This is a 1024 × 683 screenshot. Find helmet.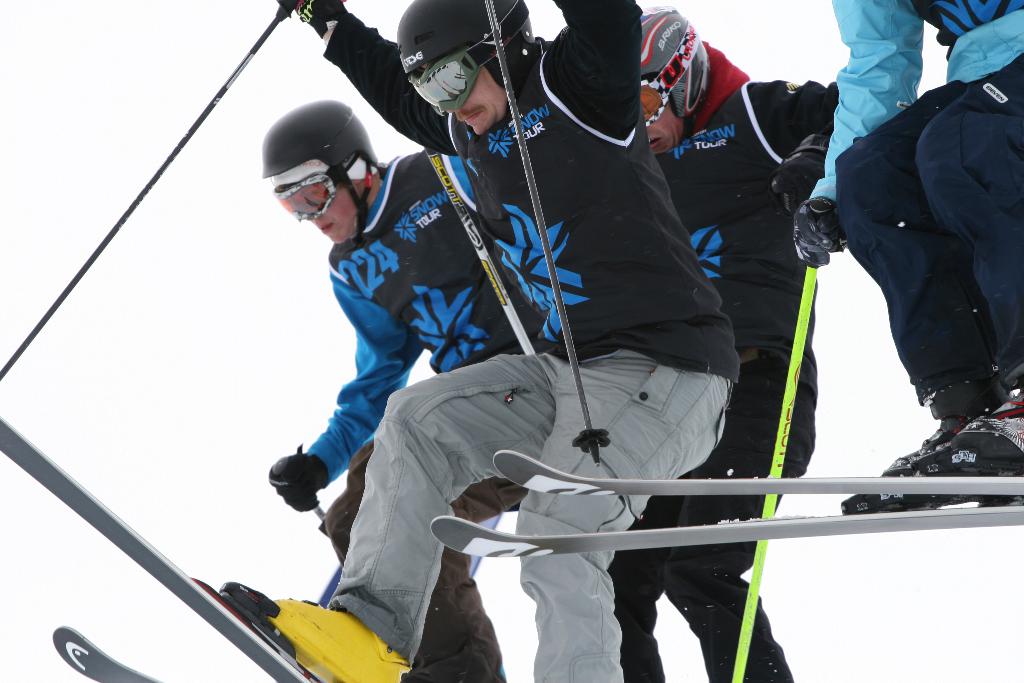
Bounding box: [left=642, top=0, right=717, bottom=116].
